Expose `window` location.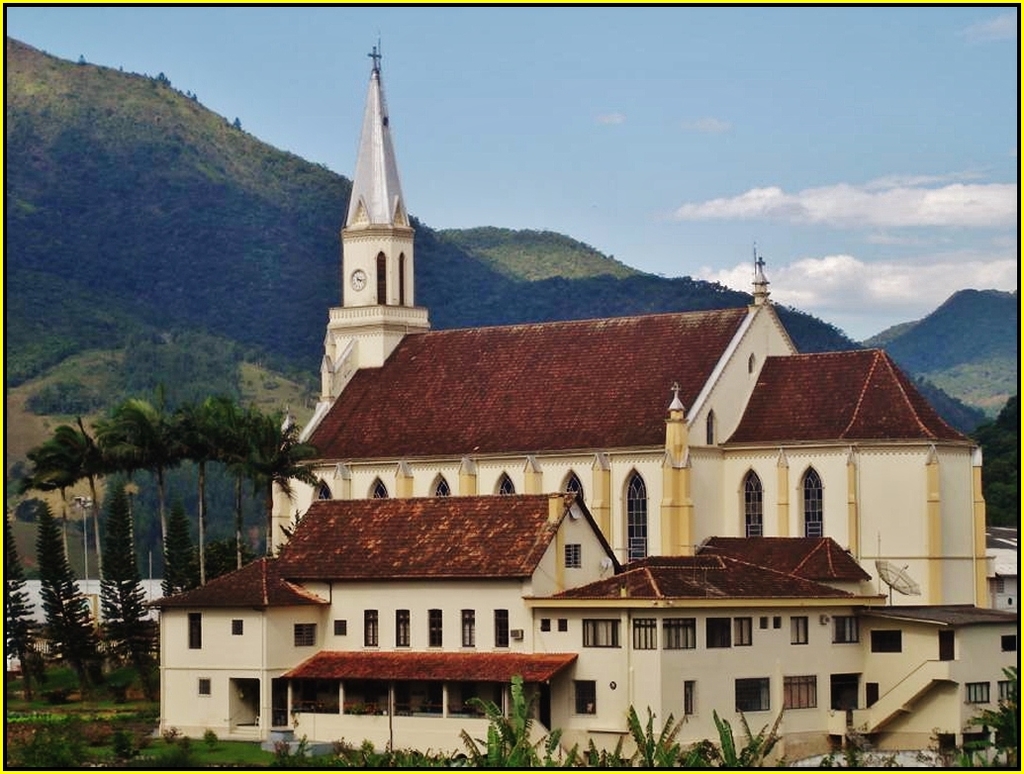
Exposed at x1=830 y1=617 x2=861 y2=637.
